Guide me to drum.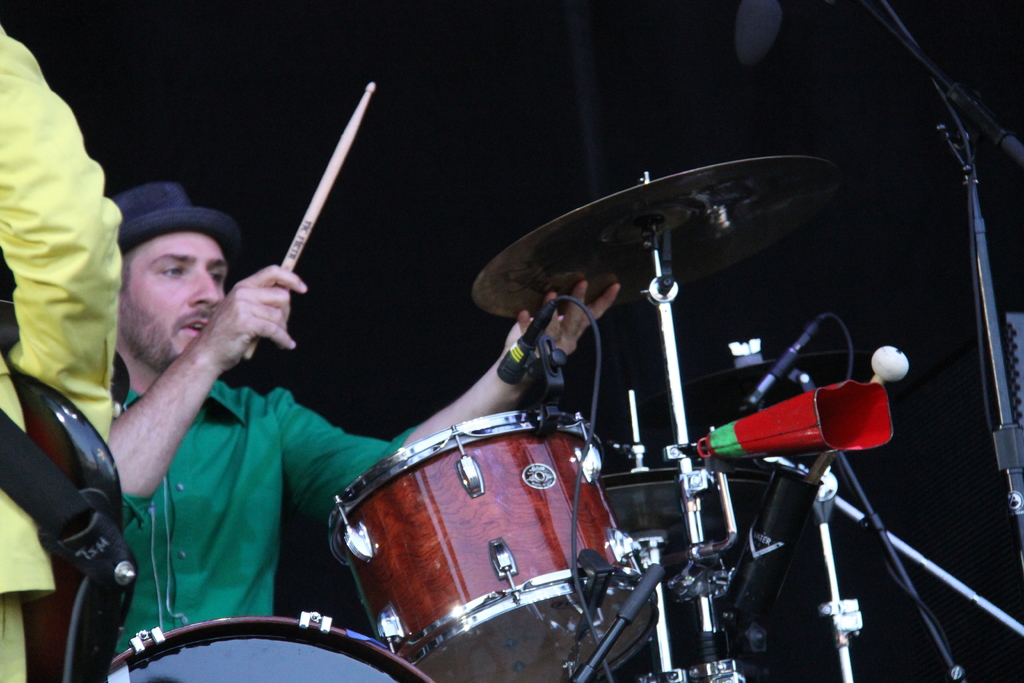
Guidance: BBox(328, 407, 656, 682).
